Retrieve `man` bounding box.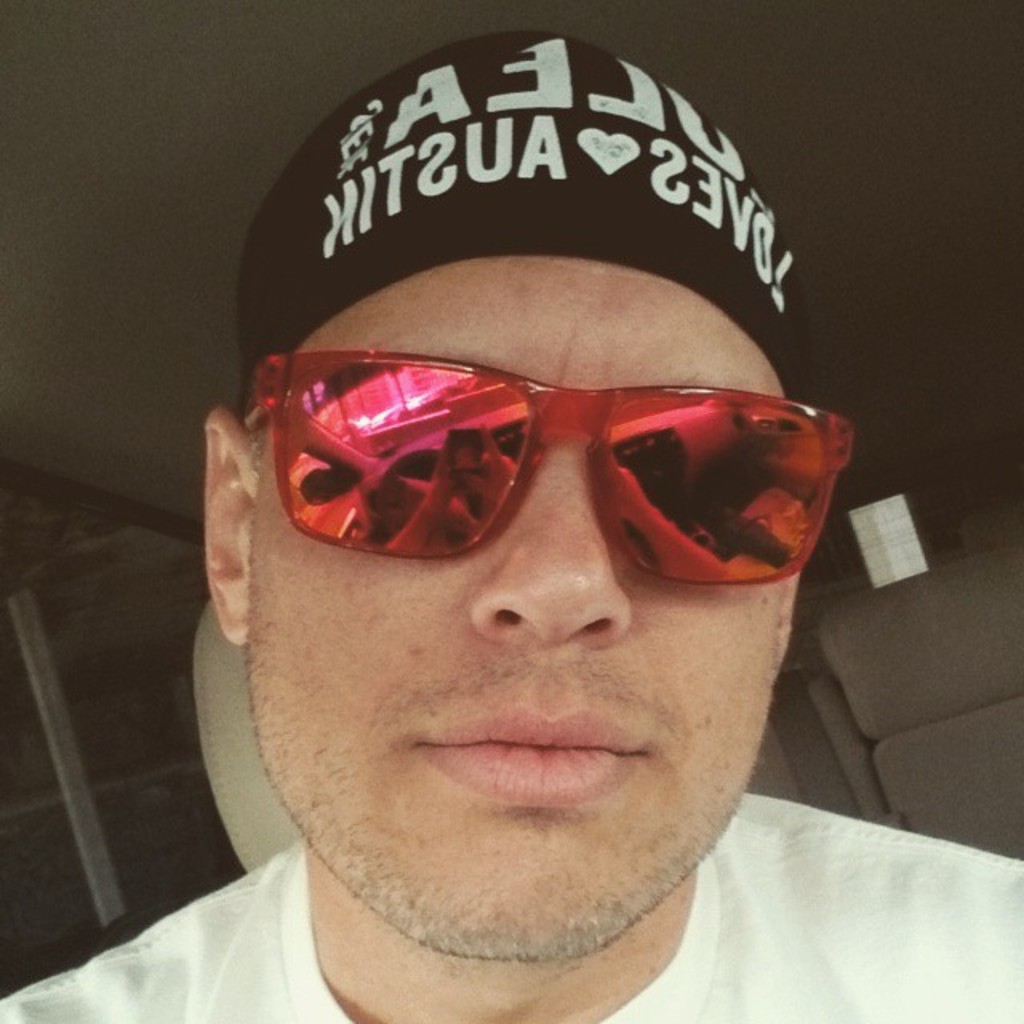
Bounding box: box(62, 70, 971, 1023).
